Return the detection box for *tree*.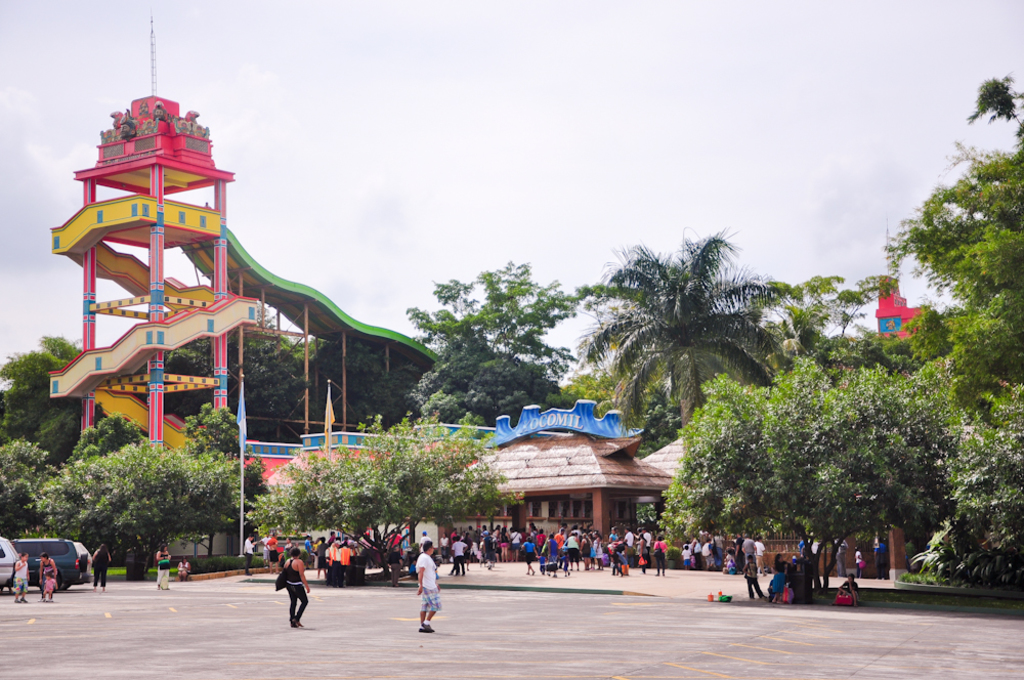
416:249:588:422.
